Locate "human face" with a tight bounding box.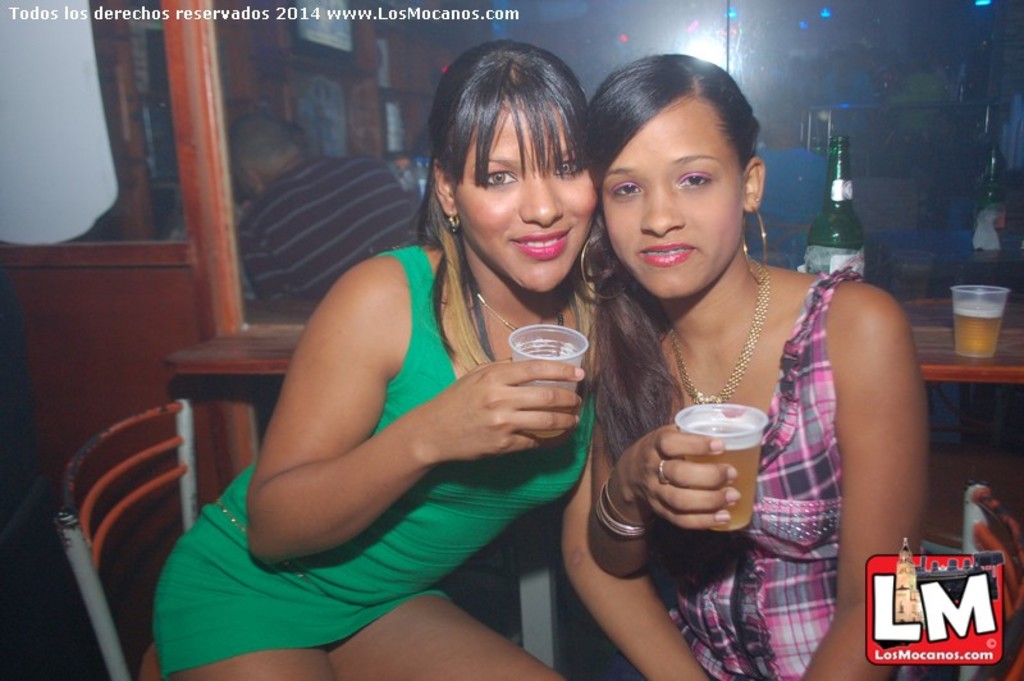
458 91 595 292.
